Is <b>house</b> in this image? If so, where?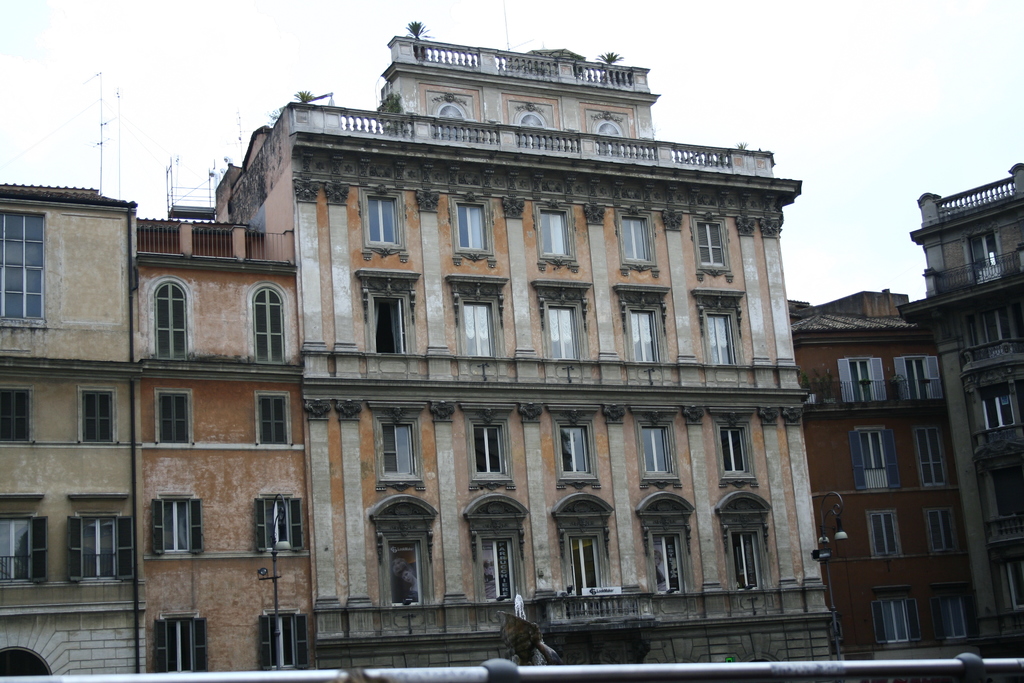
Yes, at crop(0, 181, 141, 682).
